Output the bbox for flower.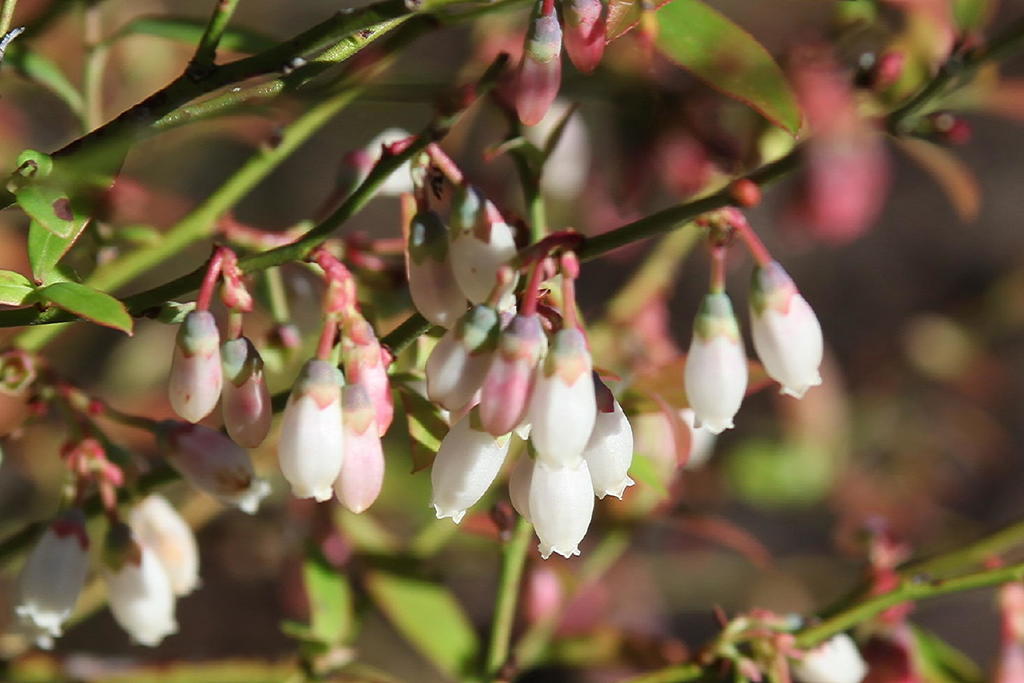
(14,506,90,652).
